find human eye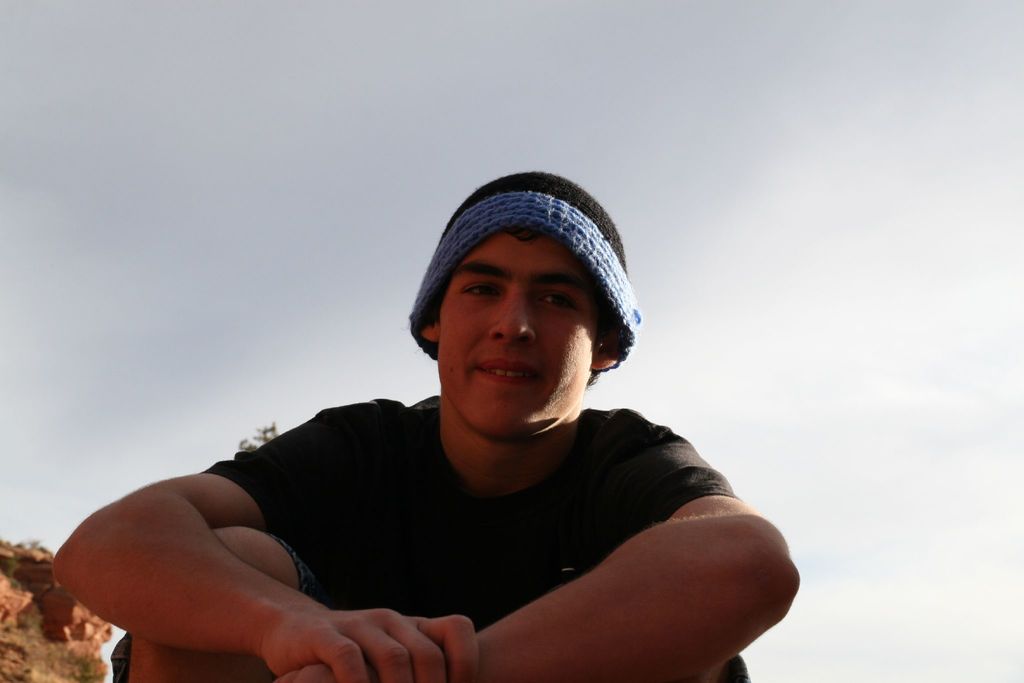
crop(467, 276, 508, 305)
